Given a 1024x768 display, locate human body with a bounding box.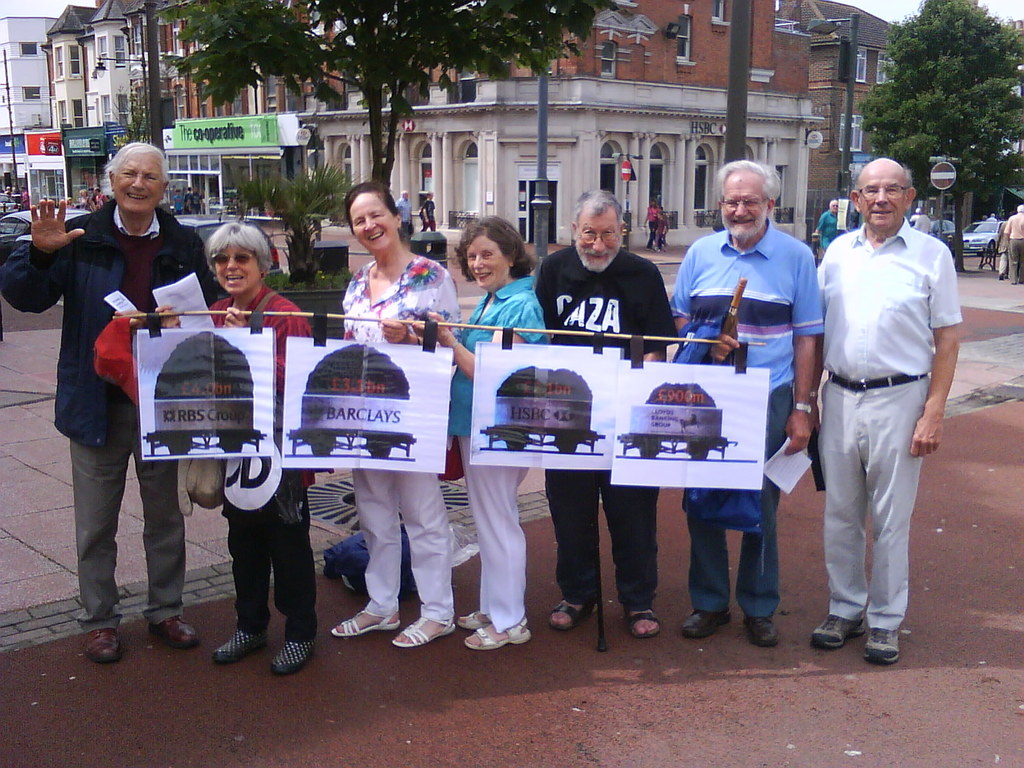
Located: box(1005, 207, 1023, 283).
